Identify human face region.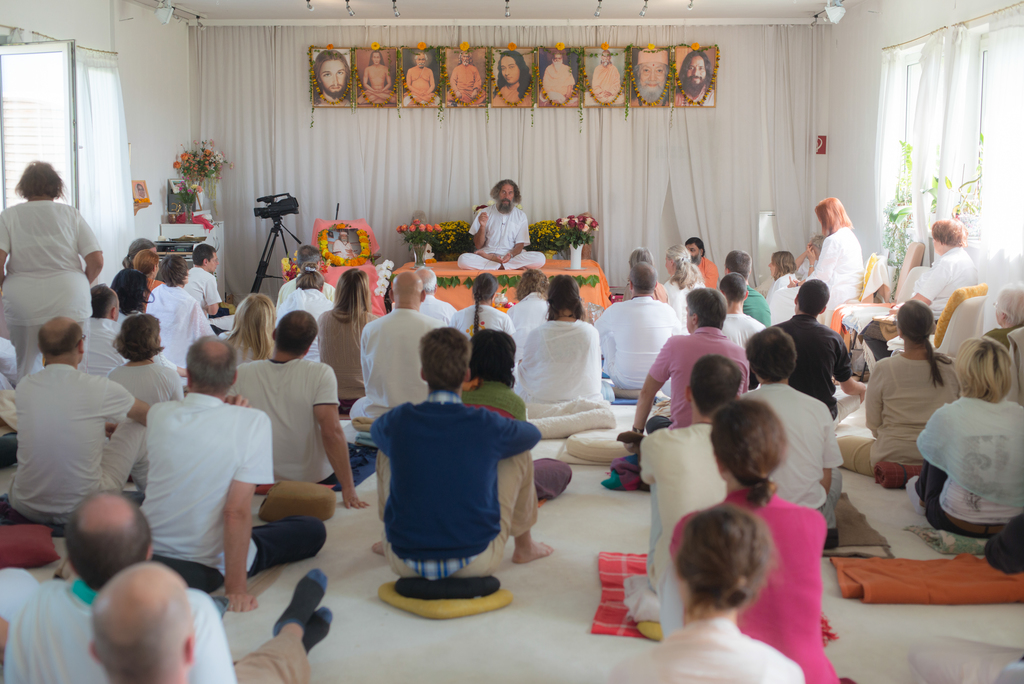
Region: <box>414,54,424,68</box>.
